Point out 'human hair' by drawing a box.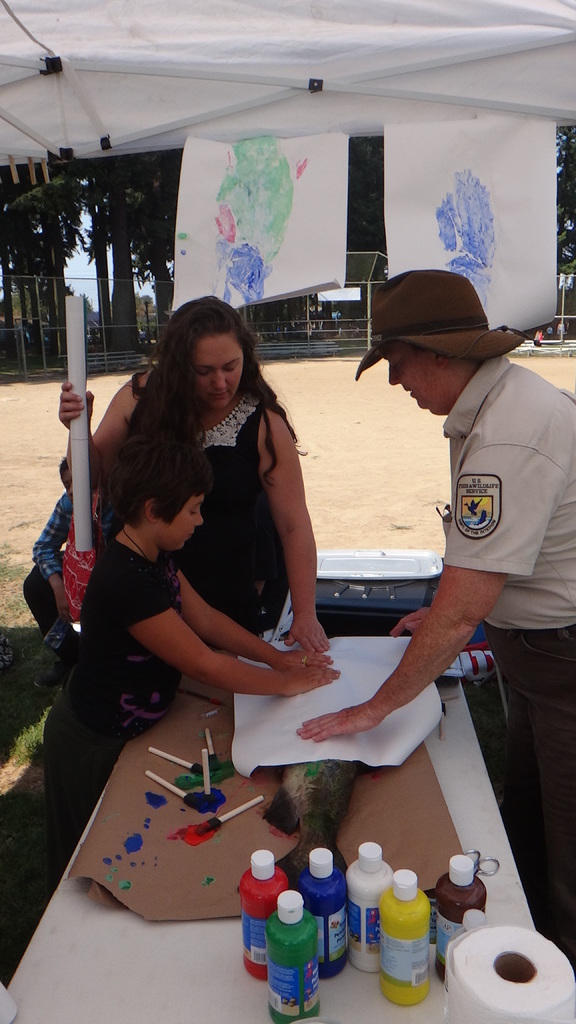
detection(117, 295, 300, 477).
